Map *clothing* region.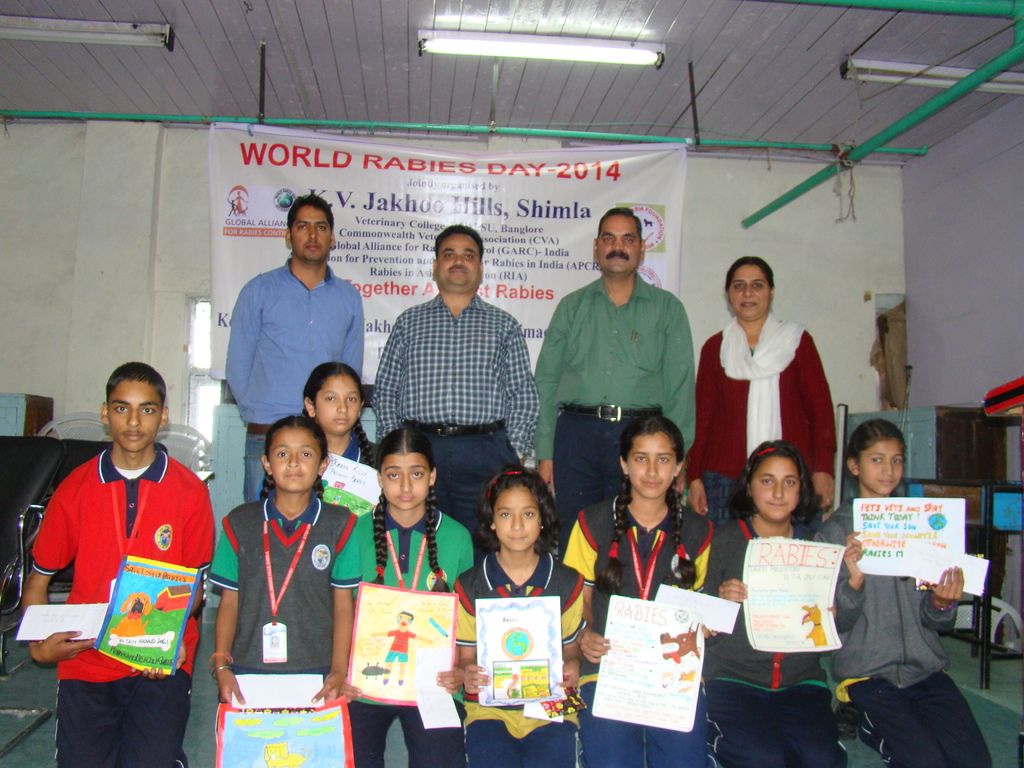
Mapped to (227, 254, 368, 500).
